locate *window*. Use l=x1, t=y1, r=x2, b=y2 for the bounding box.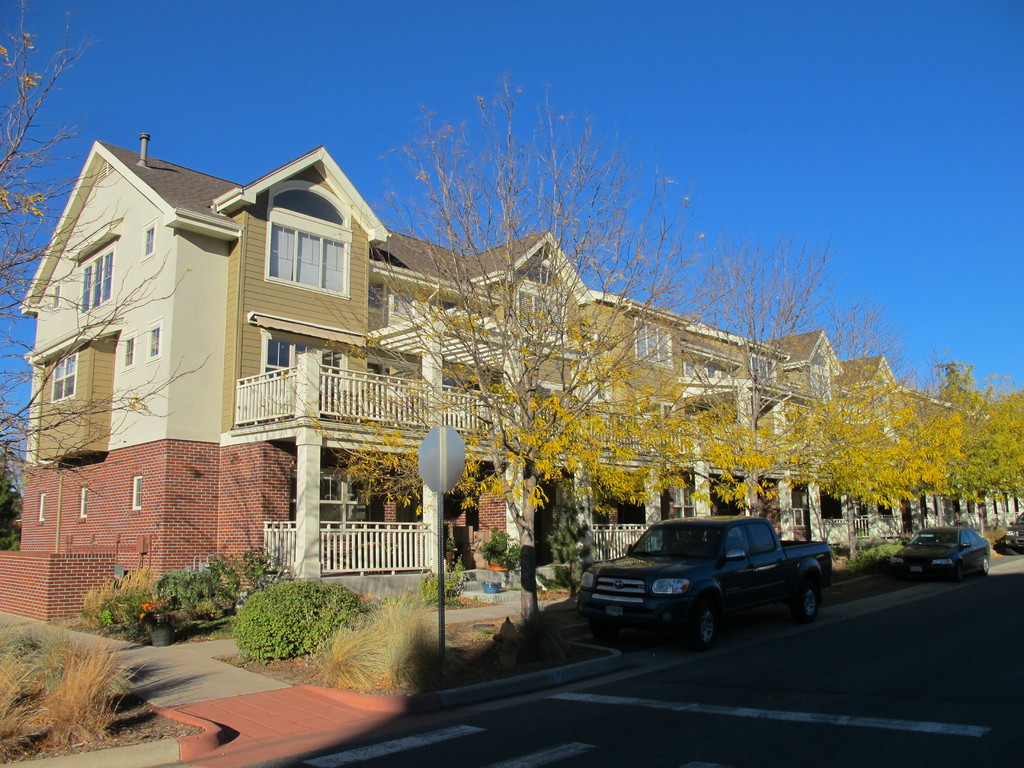
l=77, t=240, r=115, b=318.
